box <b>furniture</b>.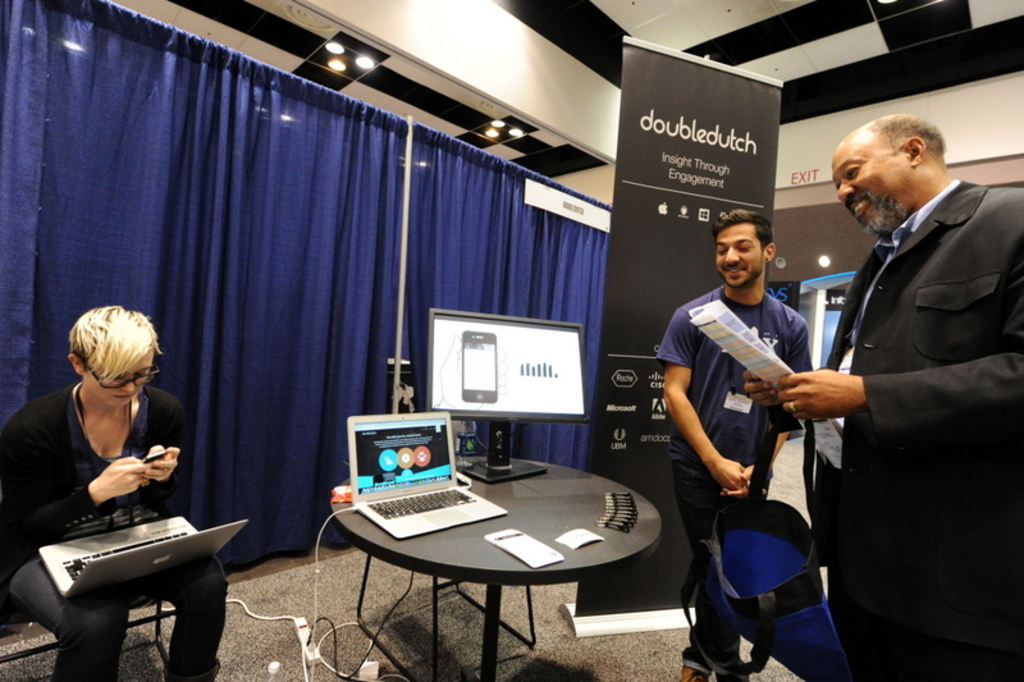
l=0, t=599, r=178, b=668.
